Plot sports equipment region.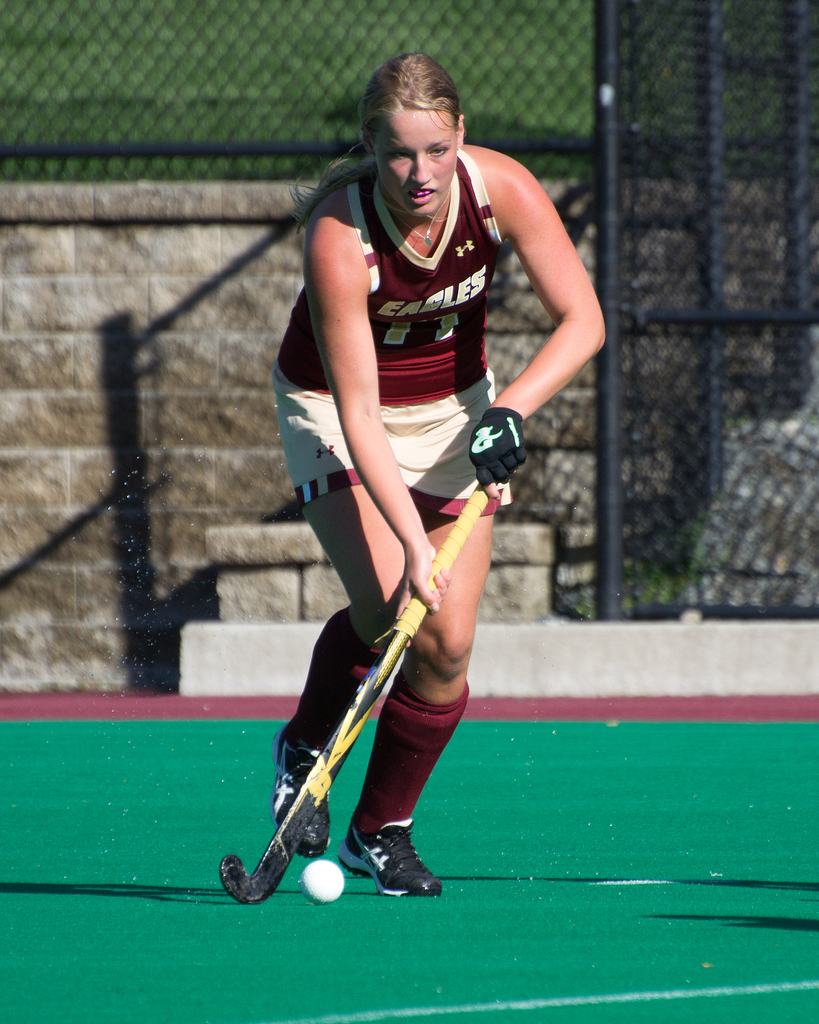
Plotted at left=301, top=860, right=345, bottom=902.
